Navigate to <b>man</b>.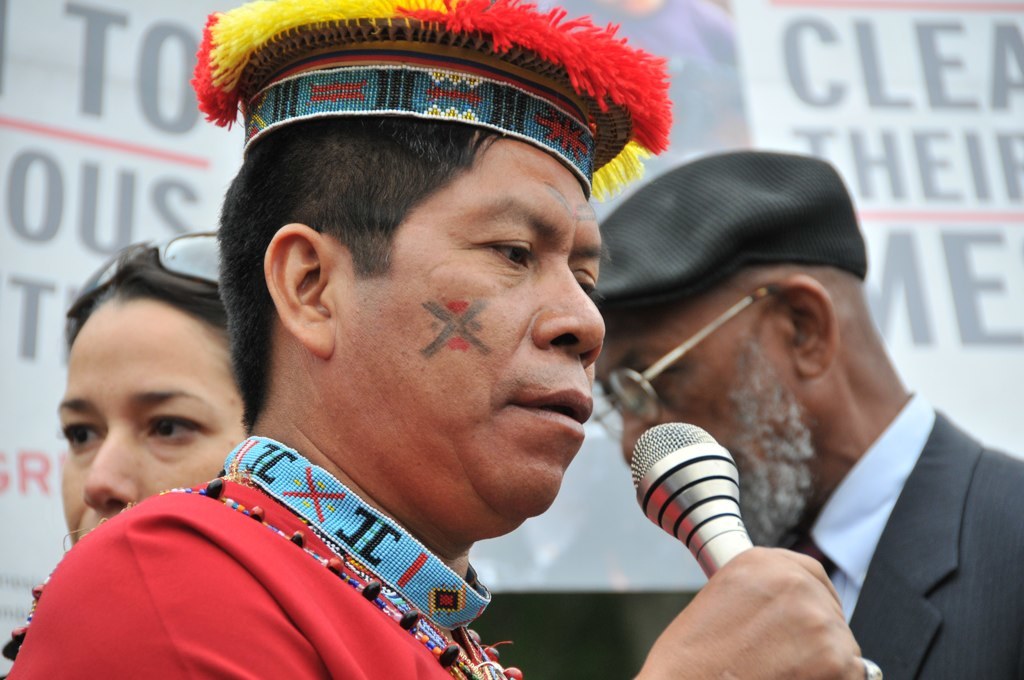
Navigation target: (555, 142, 1023, 675).
